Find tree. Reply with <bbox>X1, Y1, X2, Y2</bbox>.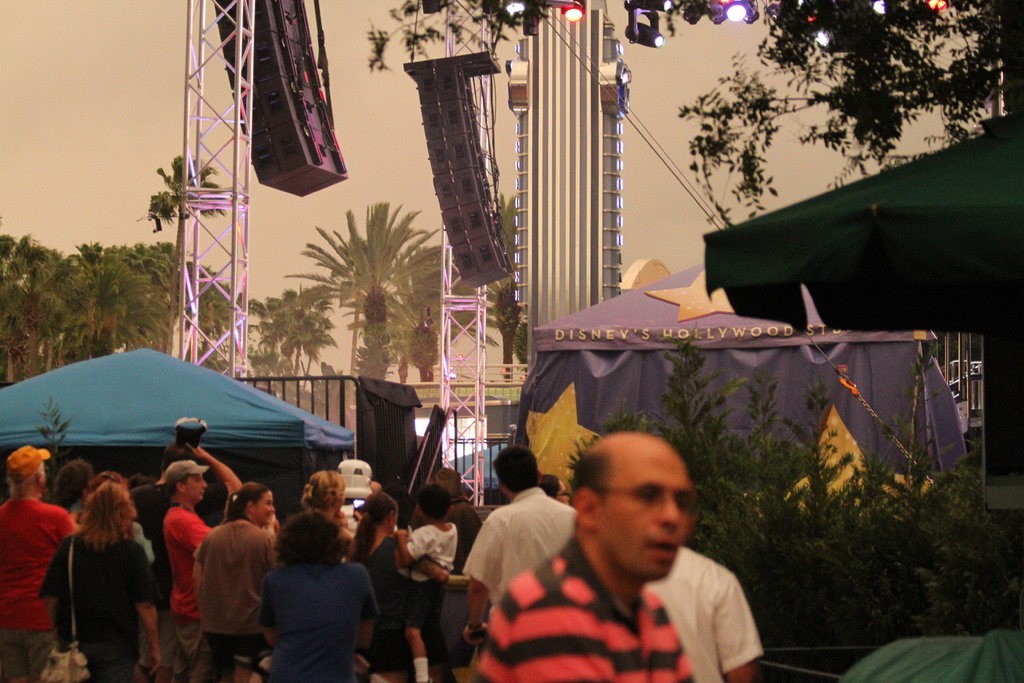
<bbox>368, 0, 571, 96</bbox>.
